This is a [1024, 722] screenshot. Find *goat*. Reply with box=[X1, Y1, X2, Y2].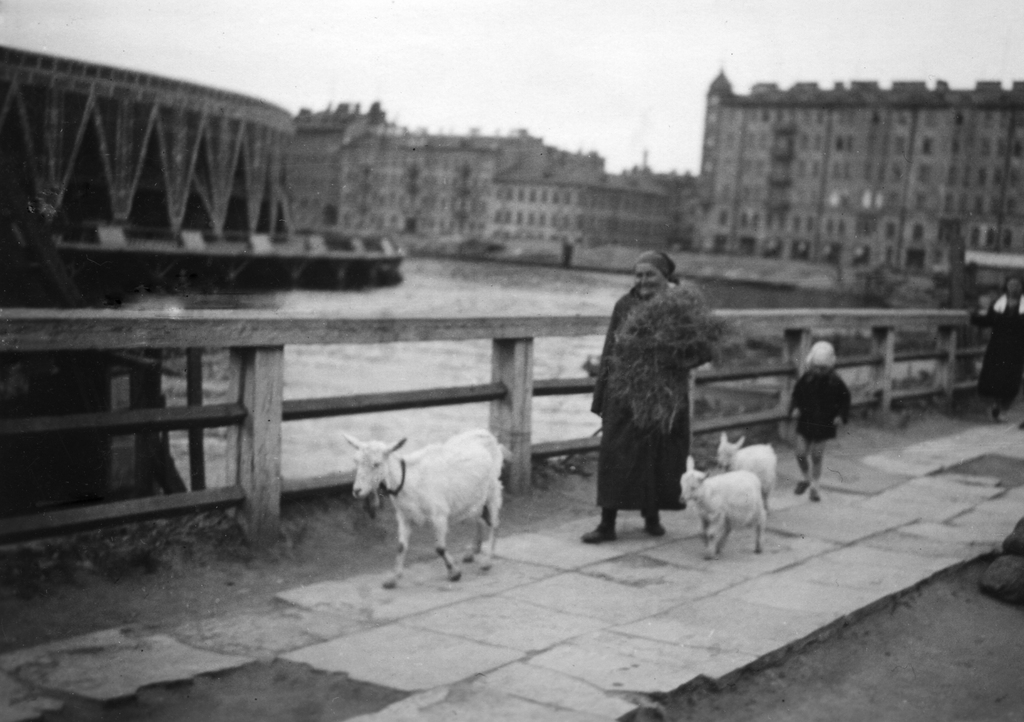
box=[678, 452, 766, 557].
